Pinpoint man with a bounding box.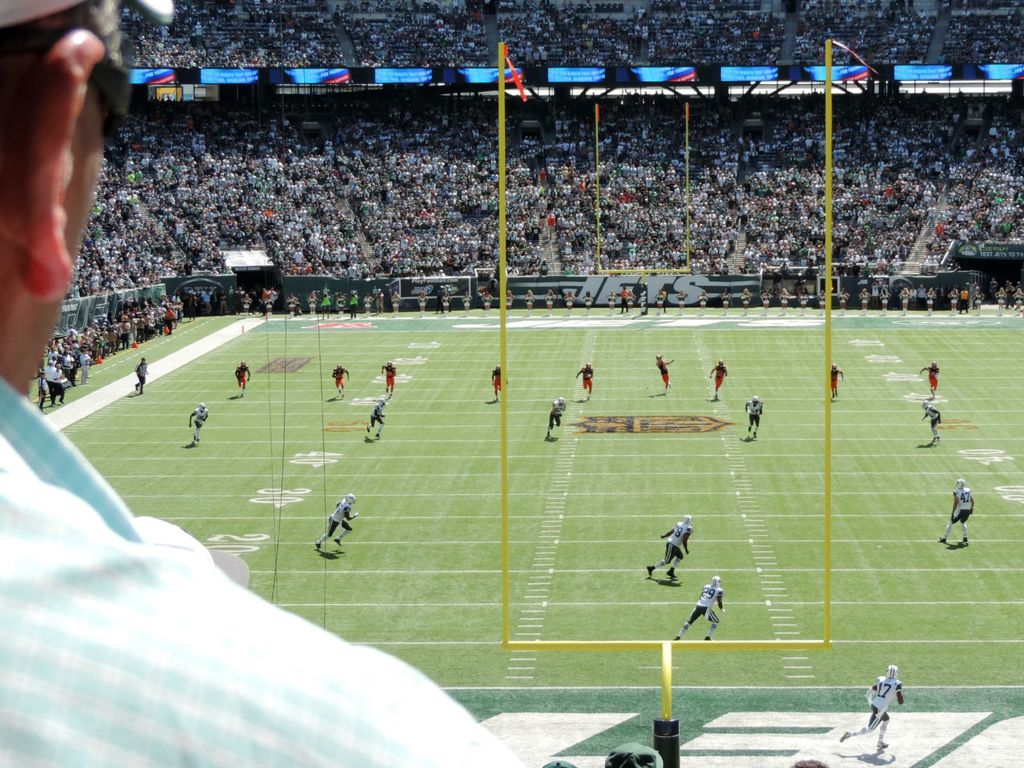
[646, 515, 692, 581].
